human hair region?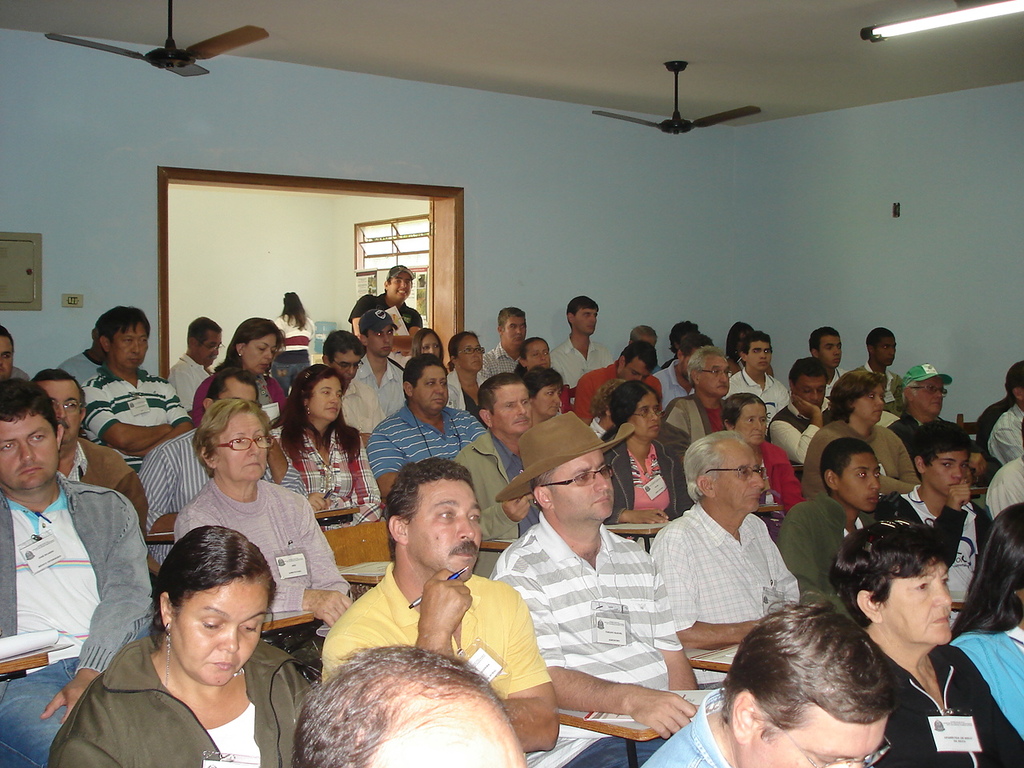
322, 329, 370, 362
